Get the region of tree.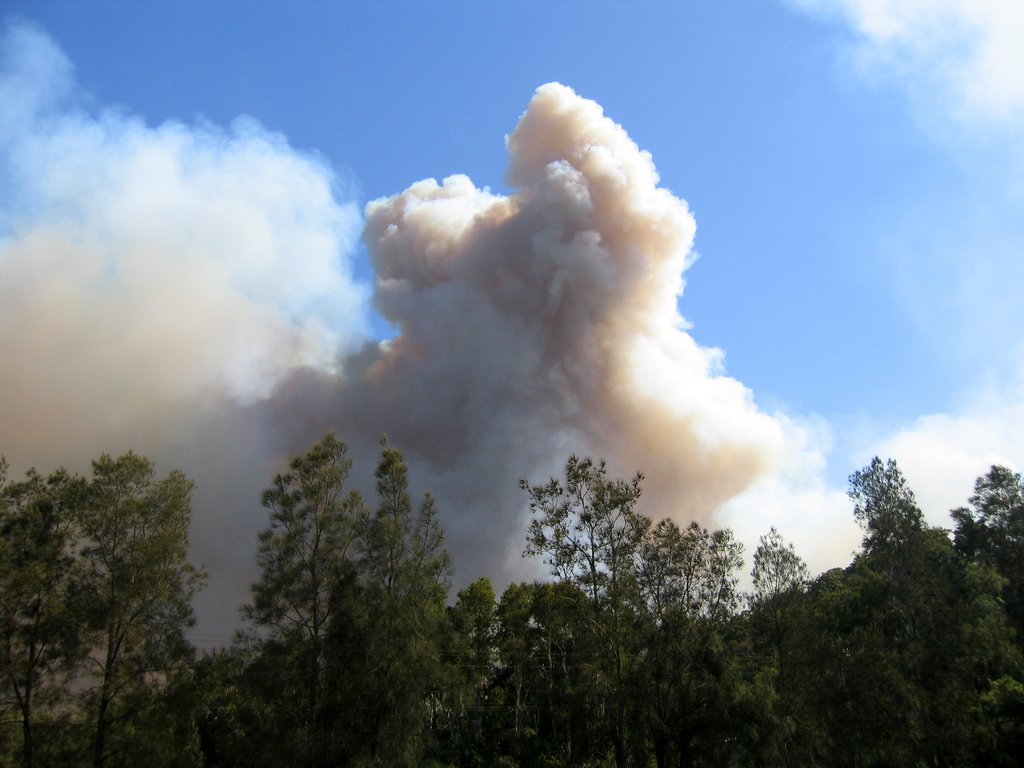
0:474:52:767.
